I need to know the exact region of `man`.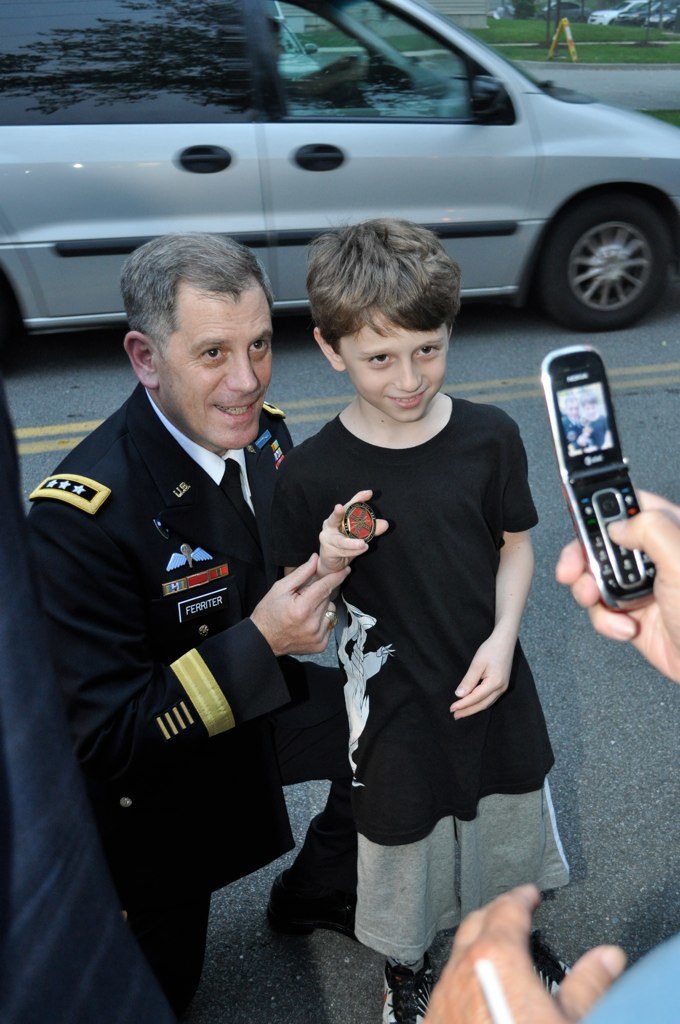
Region: 419/480/679/1023.
